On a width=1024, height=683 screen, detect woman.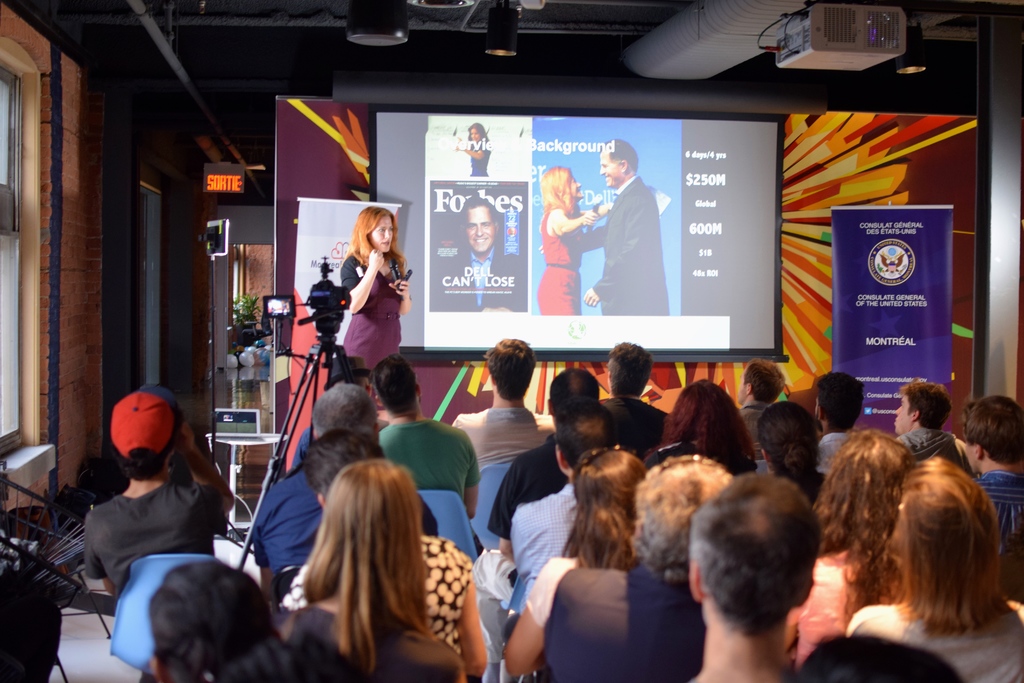
(x1=845, y1=457, x2=1023, y2=682).
